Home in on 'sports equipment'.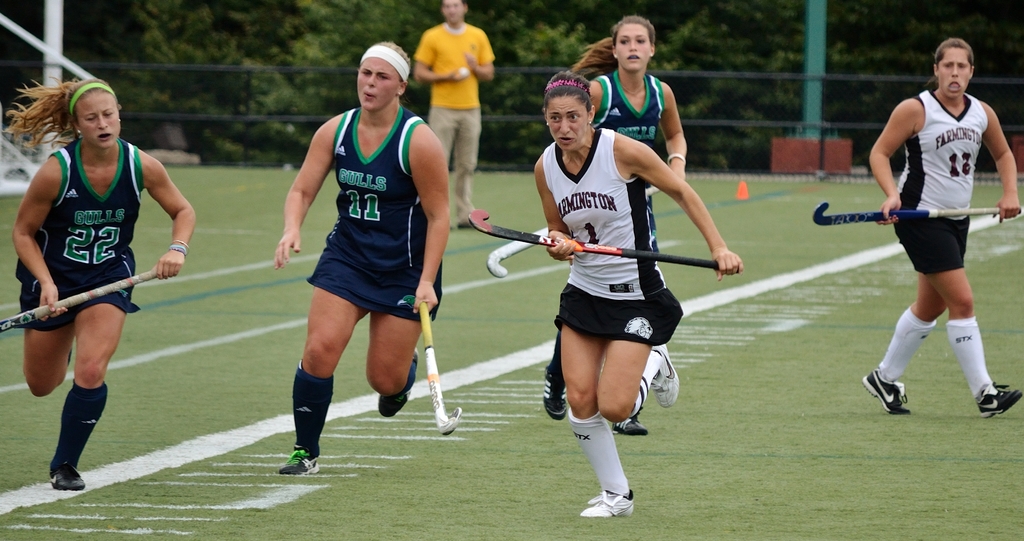
Homed in at {"x1": 811, "y1": 206, "x2": 1023, "y2": 227}.
